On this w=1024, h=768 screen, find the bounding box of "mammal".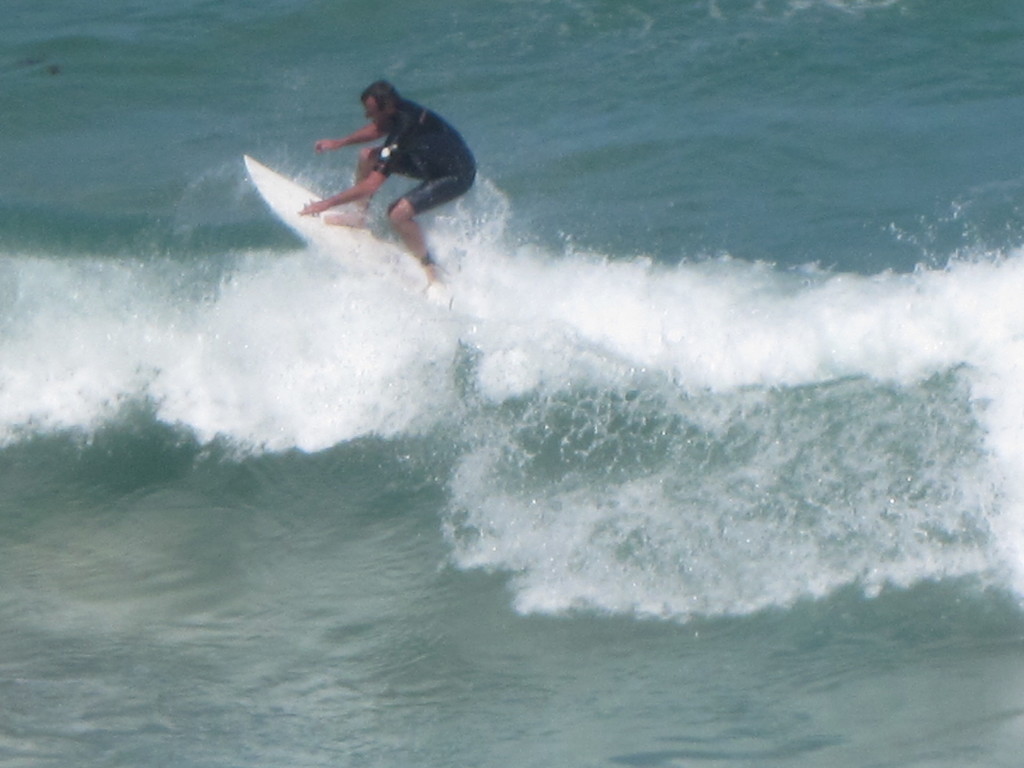
Bounding box: bbox=(312, 84, 472, 281).
